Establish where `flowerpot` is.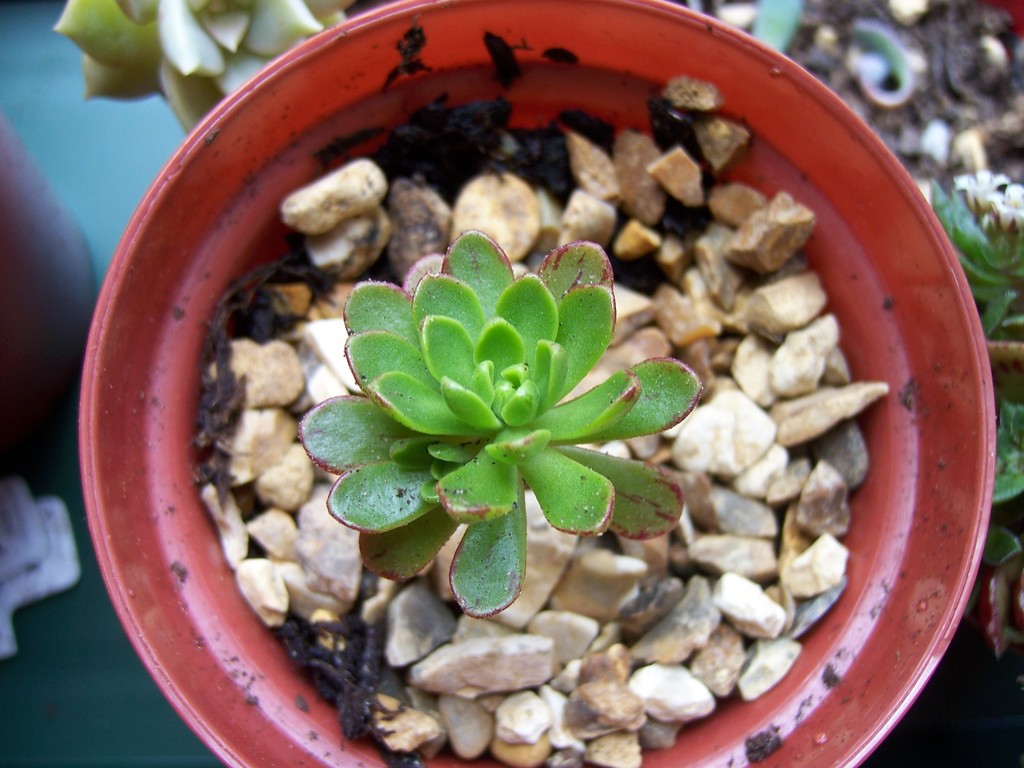
Established at box(77, 0, 999, 767).
